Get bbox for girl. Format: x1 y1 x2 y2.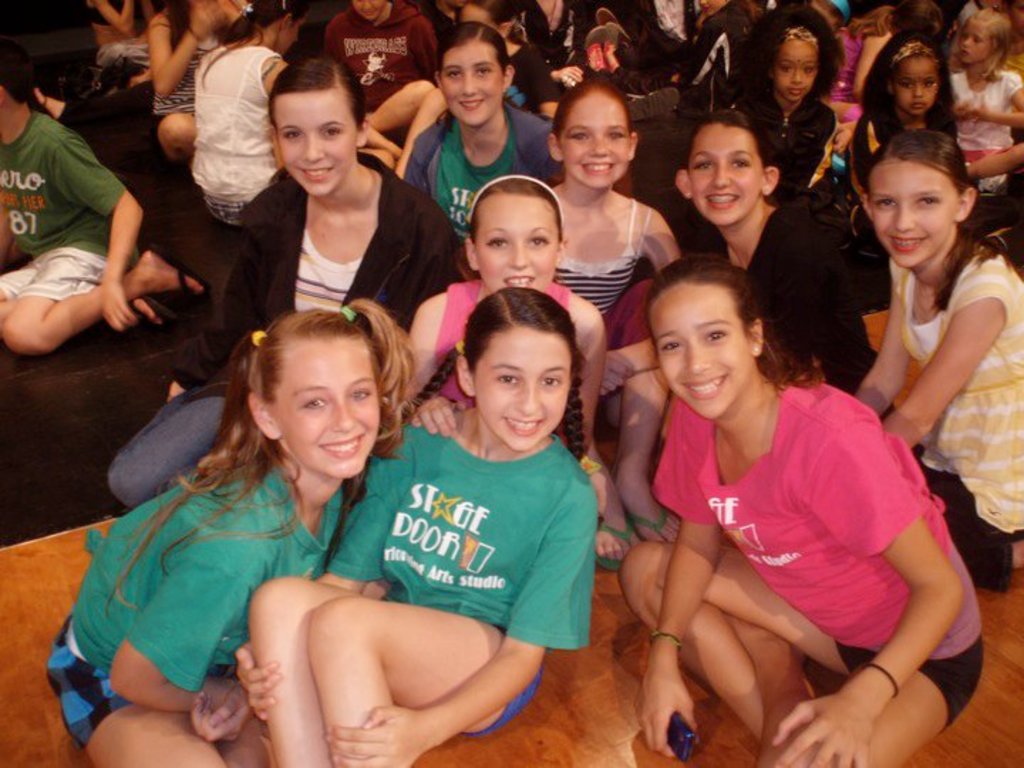
189 0 299 235.
